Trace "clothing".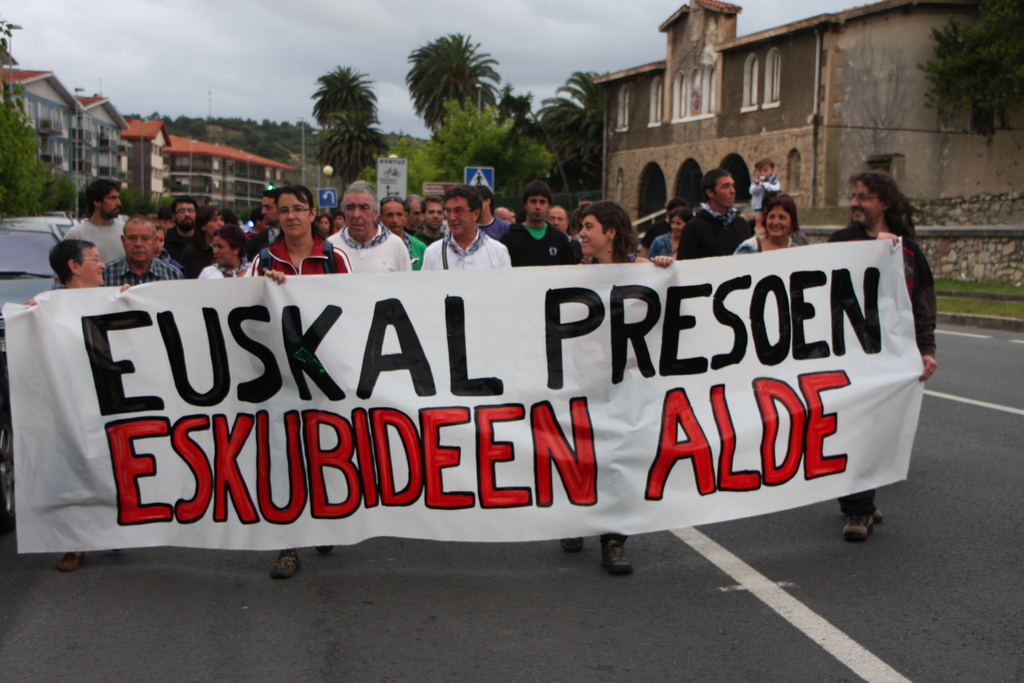
Traced to rect(62, 213, 125, 265).
